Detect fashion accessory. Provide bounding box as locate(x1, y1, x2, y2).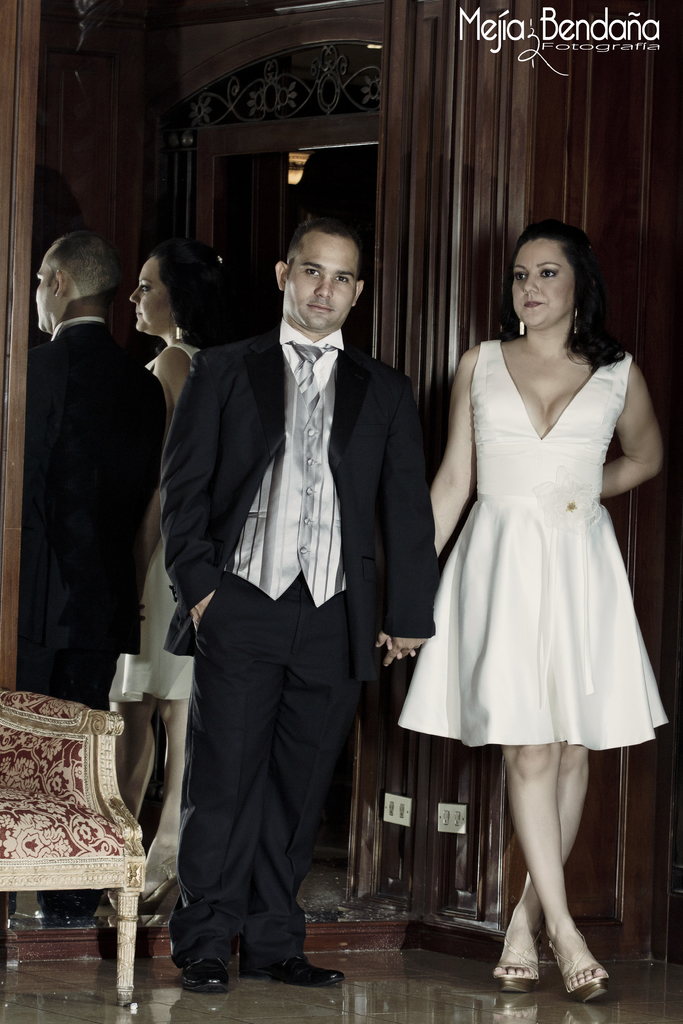
locate(544, 925, 614, 1000).
